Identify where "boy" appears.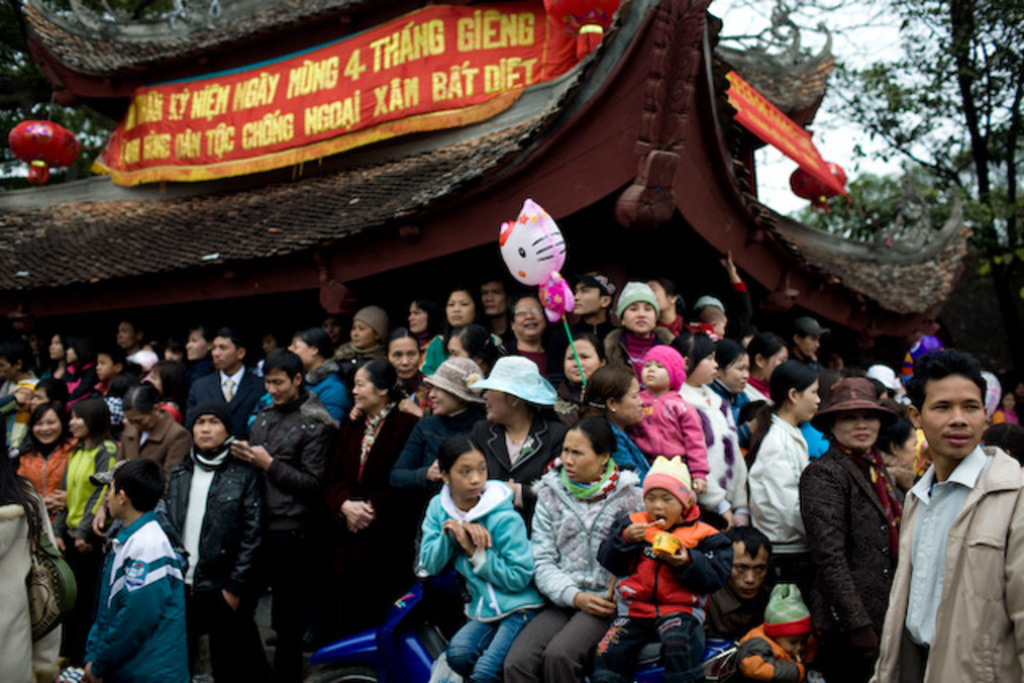
Appears at crop(736, 581, 816, 681).
